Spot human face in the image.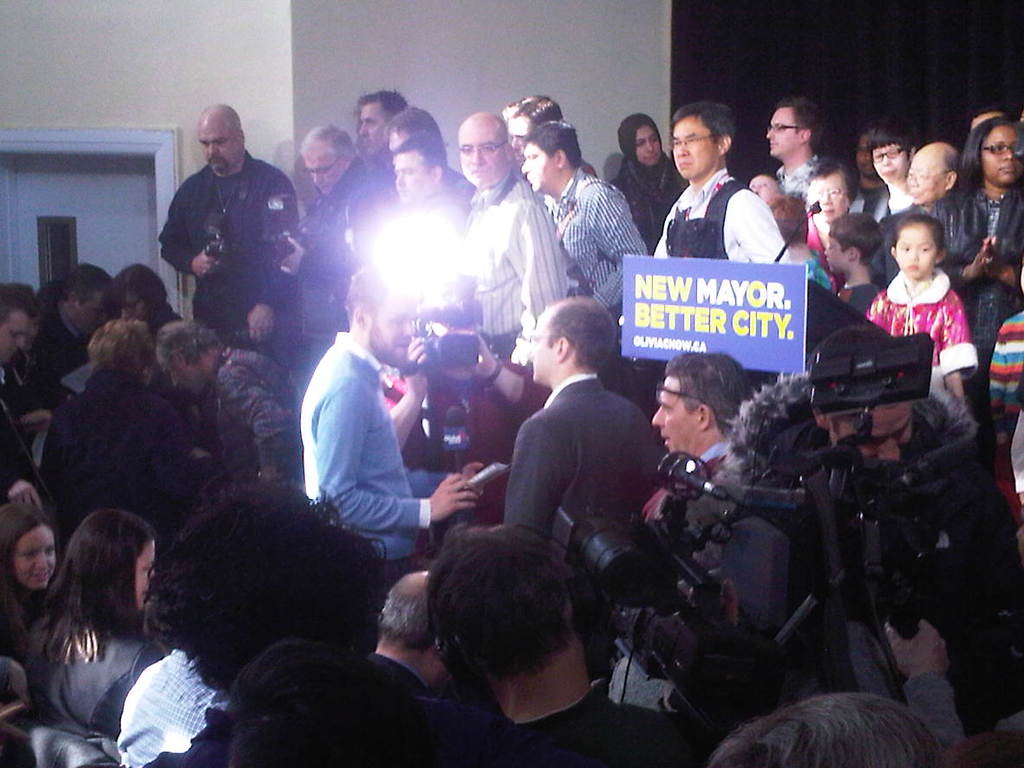
human face found at (x1=515, y1=131, x2=555, y2=186).
